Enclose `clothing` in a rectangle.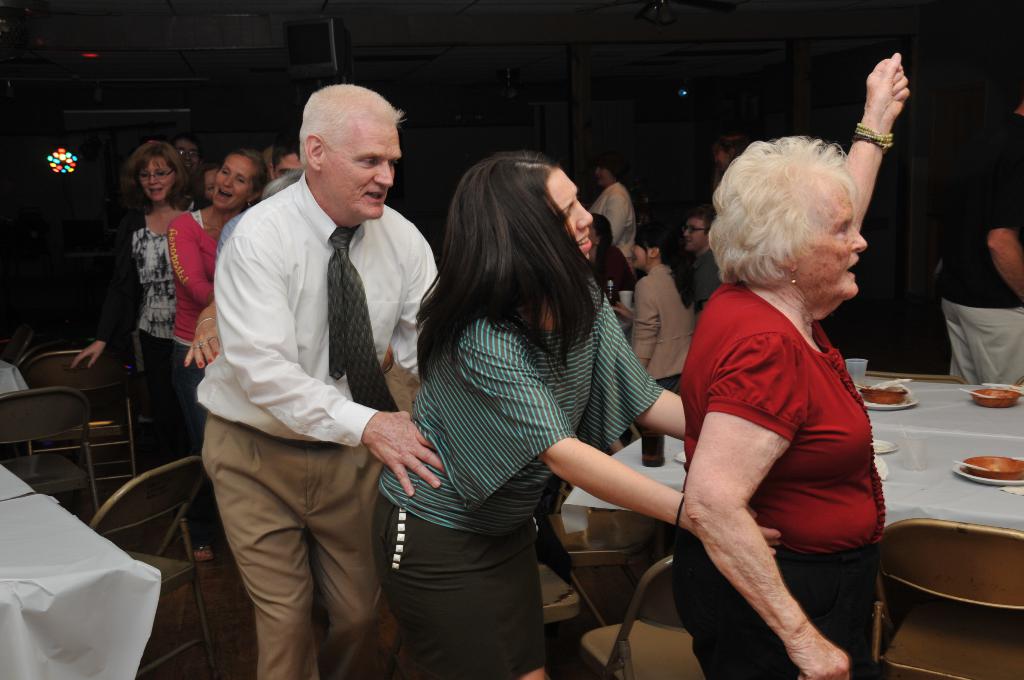
623, 256, 690, 387.
